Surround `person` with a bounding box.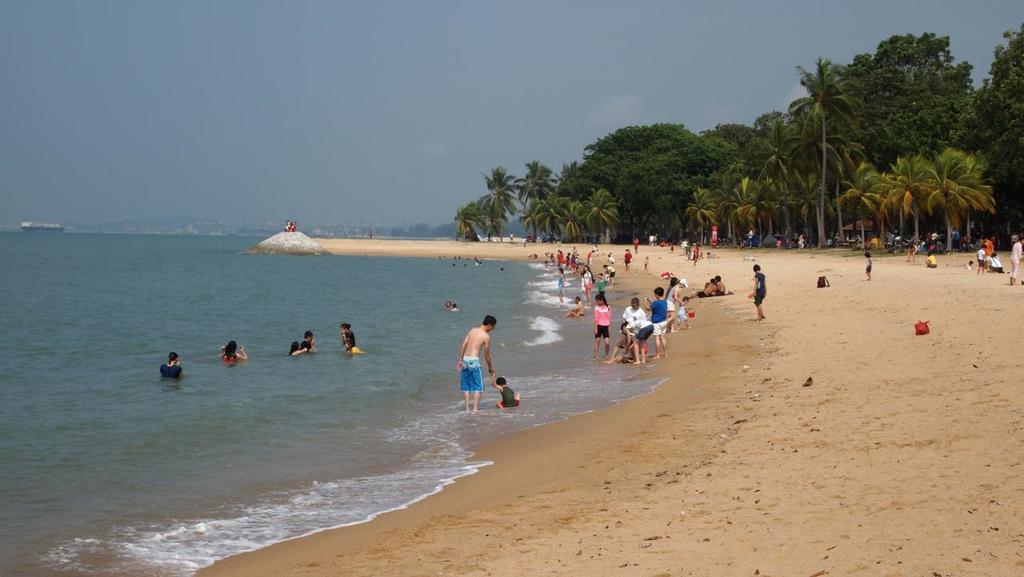
[left=748, top=263, right=771, bottom=320].
